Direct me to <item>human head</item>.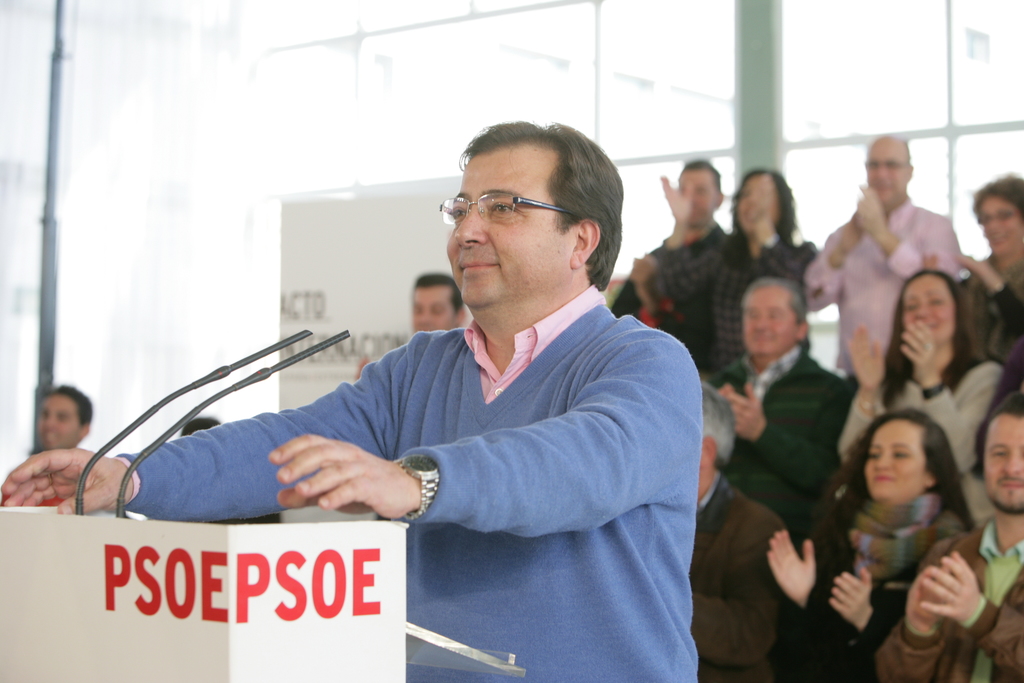
Direction: box(699, 382, 737, 502).
